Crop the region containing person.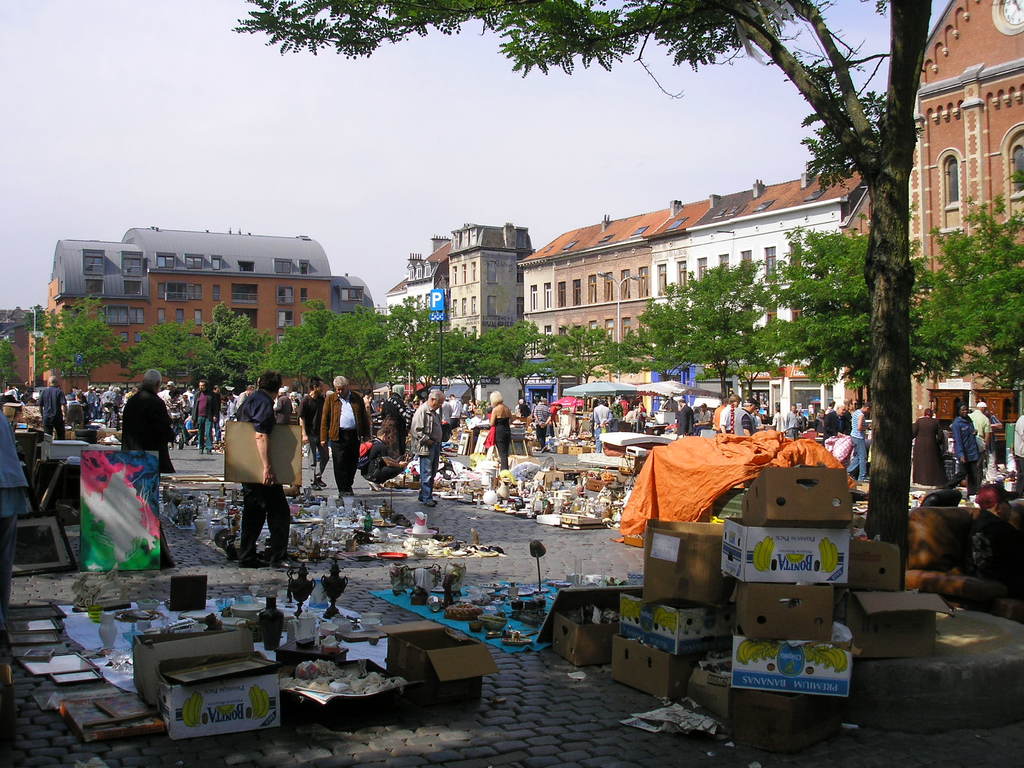
Crop region: region(950, 404, 981, 494).
